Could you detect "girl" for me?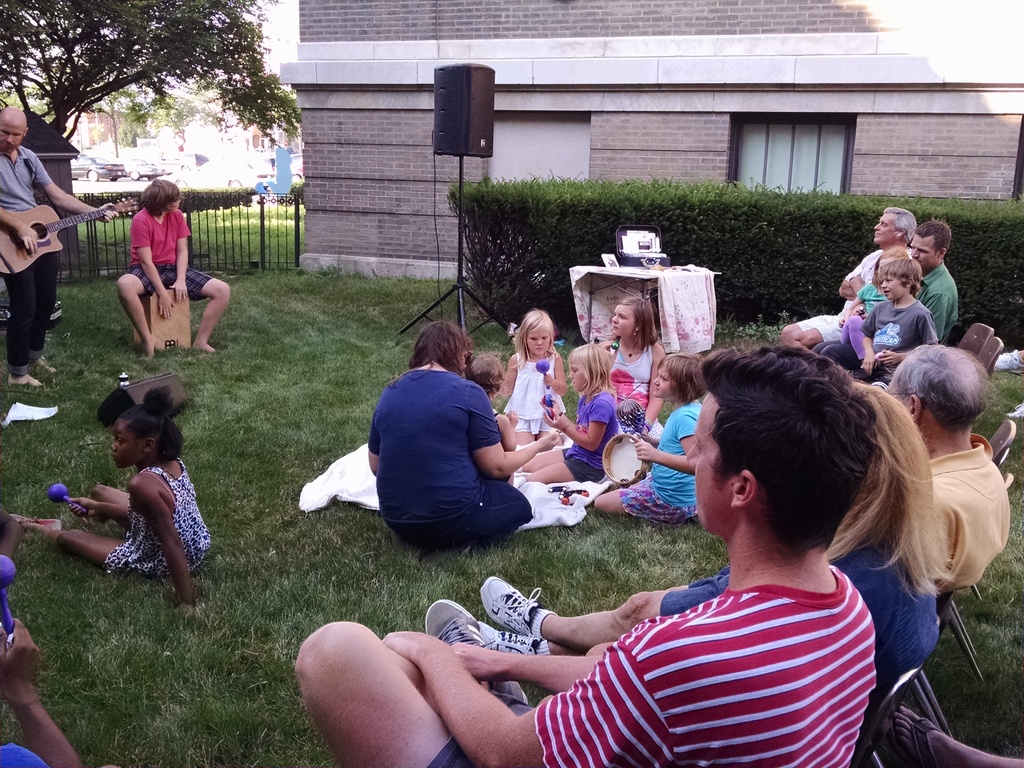
Detection result: x1=843 y1=246 x2=895 y2=372.
